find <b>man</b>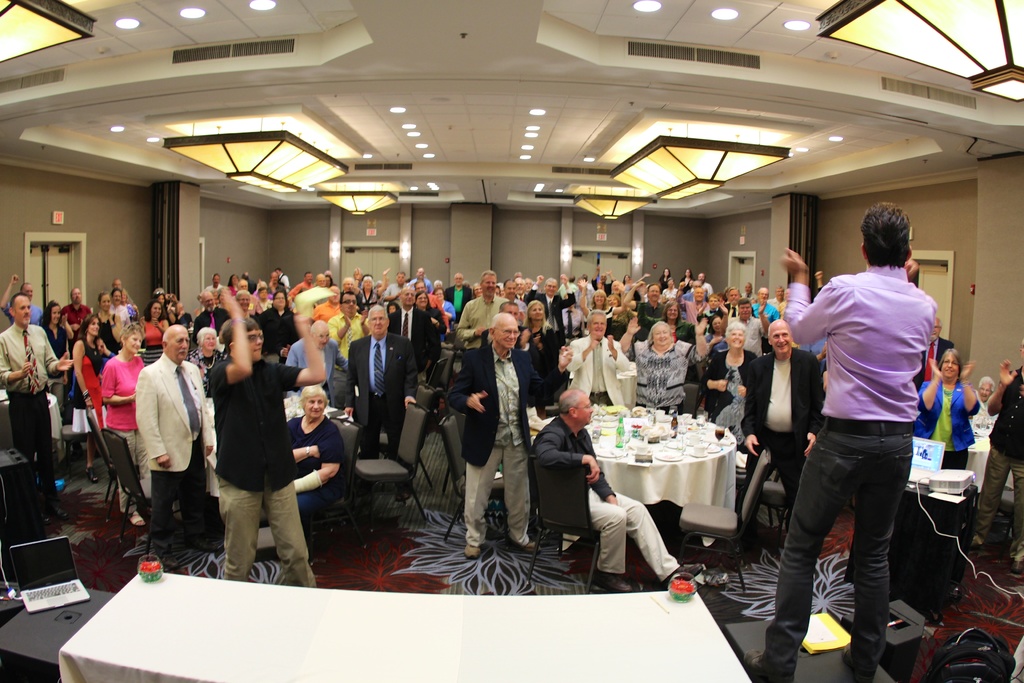
(266,270,285,294)
